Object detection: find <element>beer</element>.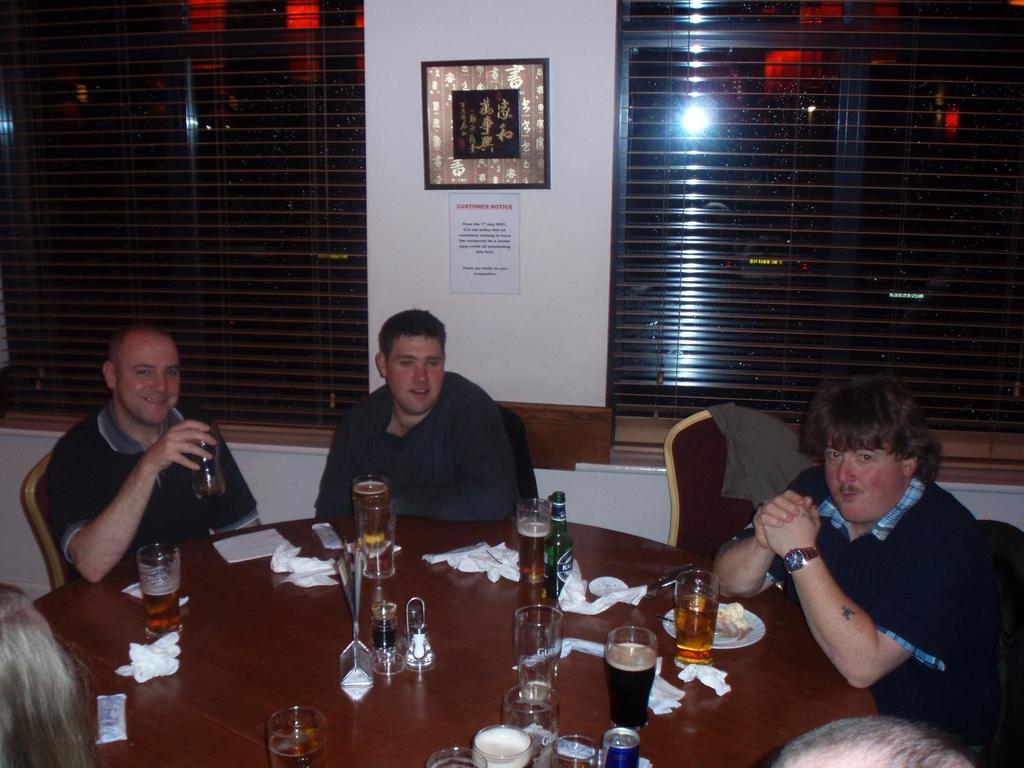
[x1=678, y1=564, x2=717, y2=668].
